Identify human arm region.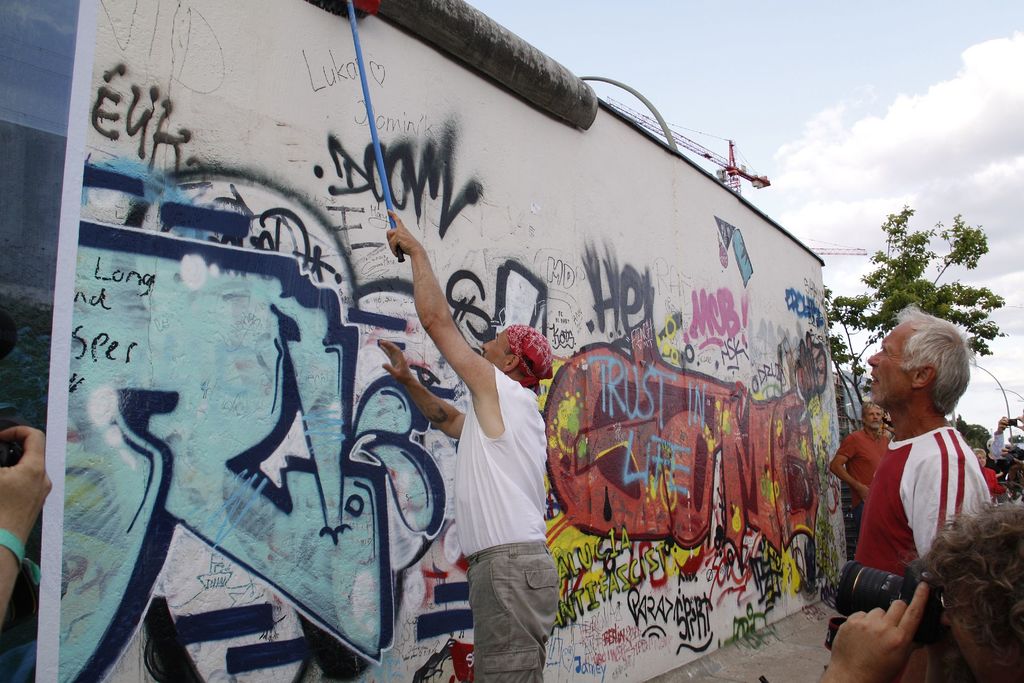
Region: <bbox>819, 580, 934, 682</bbox>.
